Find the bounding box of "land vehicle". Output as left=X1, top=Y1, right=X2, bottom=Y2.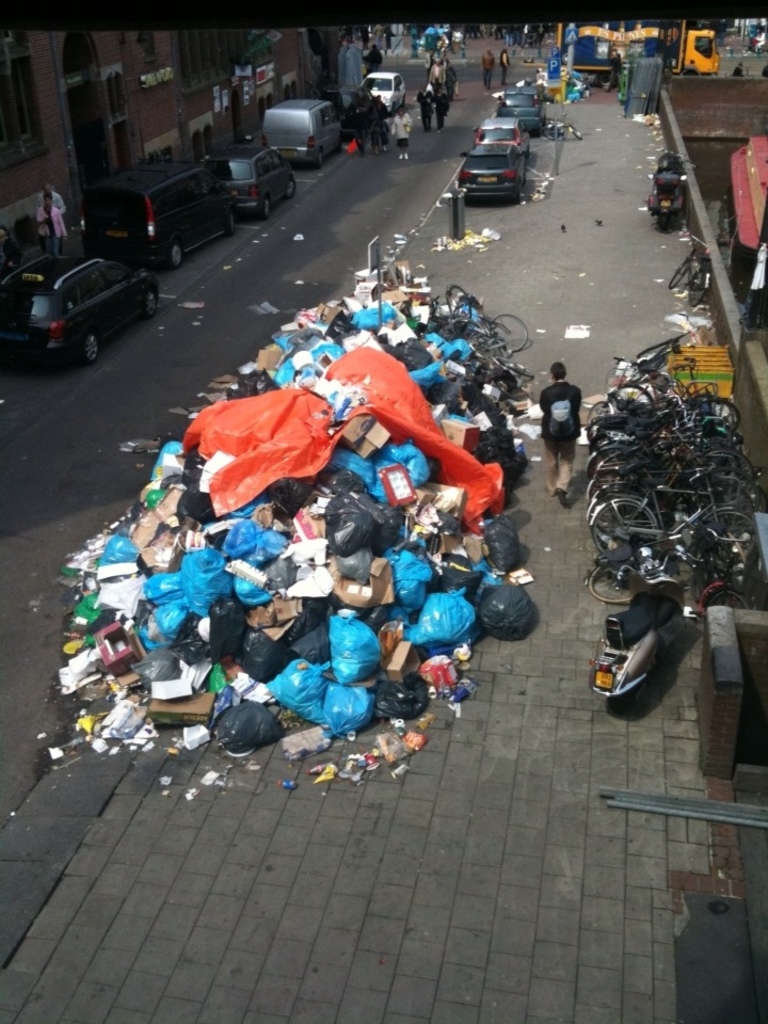
left=476, top=110, right=534, bottom=165.
